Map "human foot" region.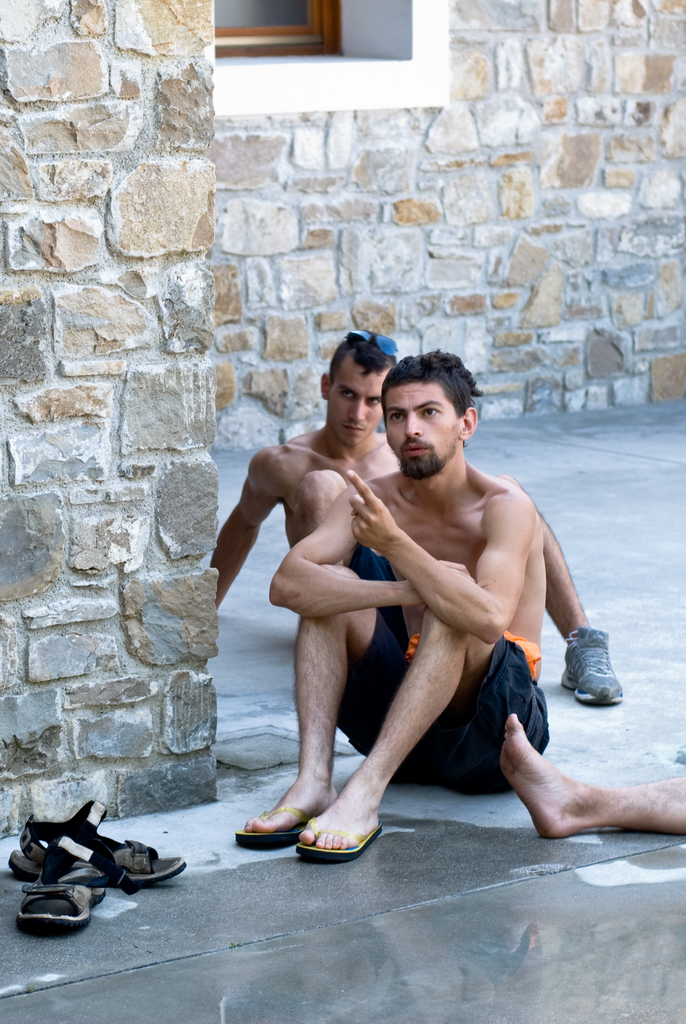
Mapped to left=559, top=623, right=624, bottom=704.
